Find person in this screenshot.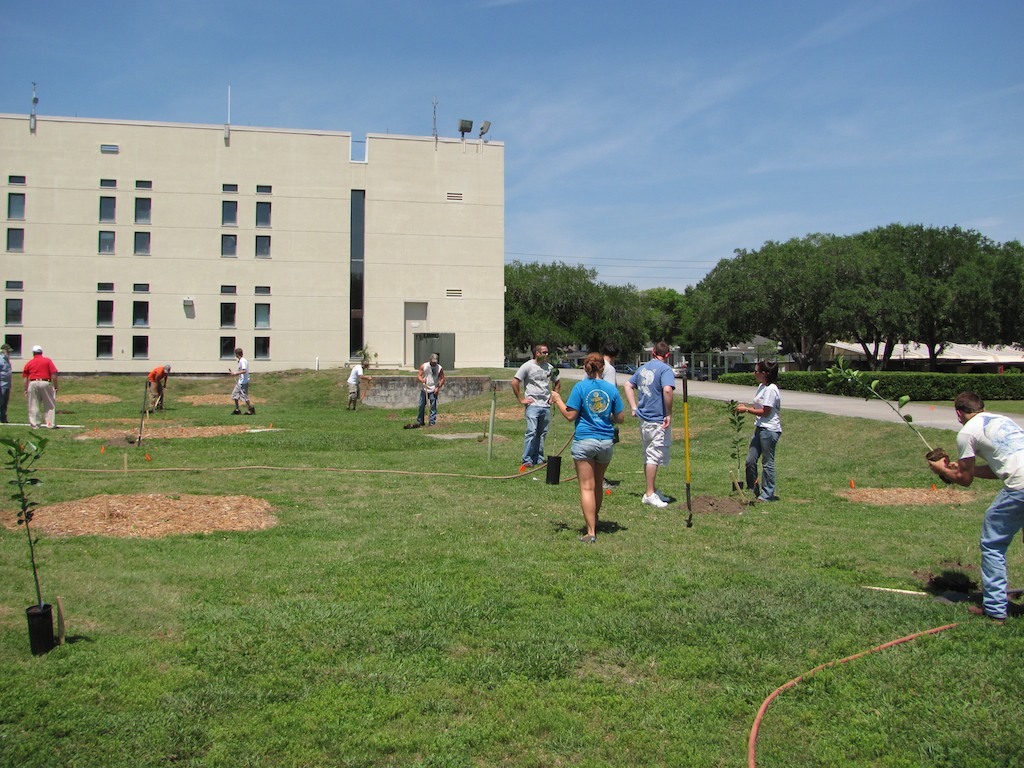
The bounding box for person is (345,357,376,415).
